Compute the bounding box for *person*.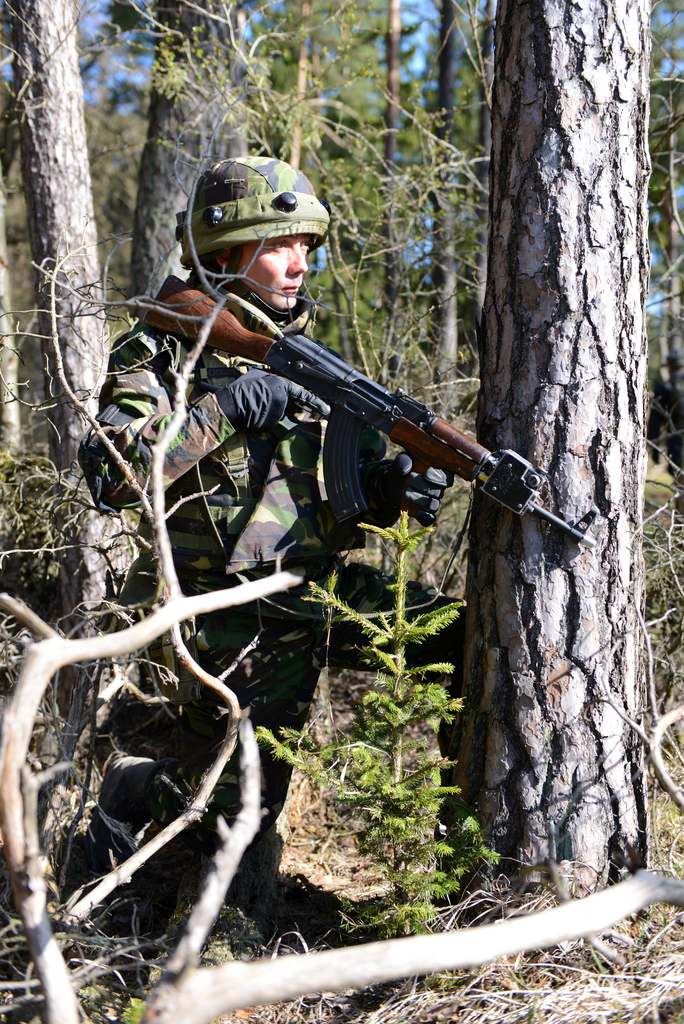
{"x1": 645, "y1": 353, "x2": 683, "y2": 512}.
